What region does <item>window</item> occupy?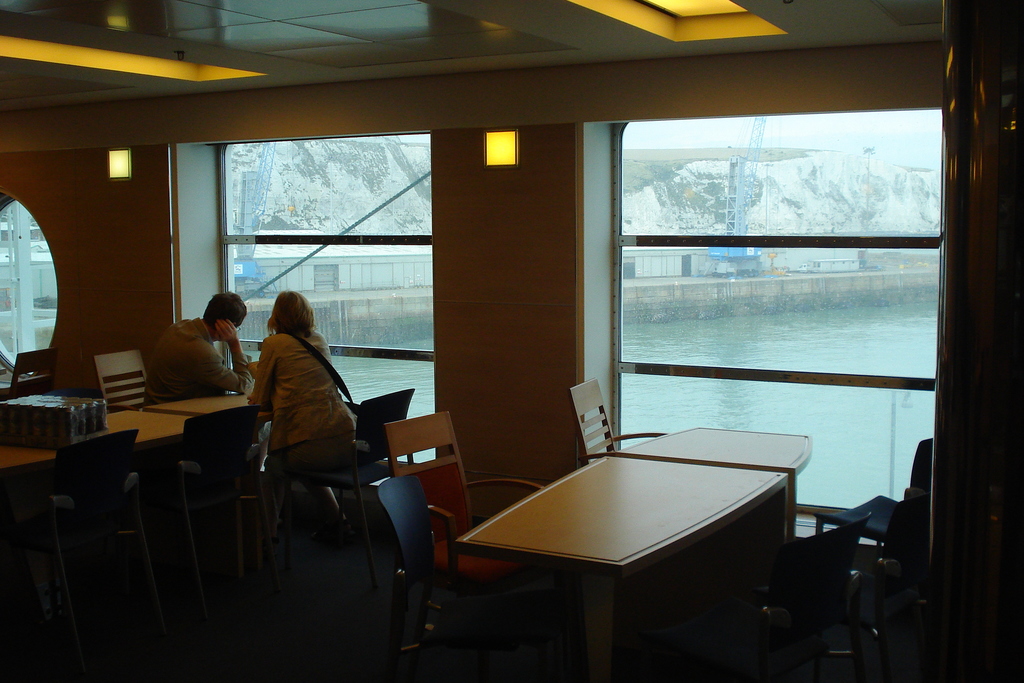
[0, 187, 60, 375].
